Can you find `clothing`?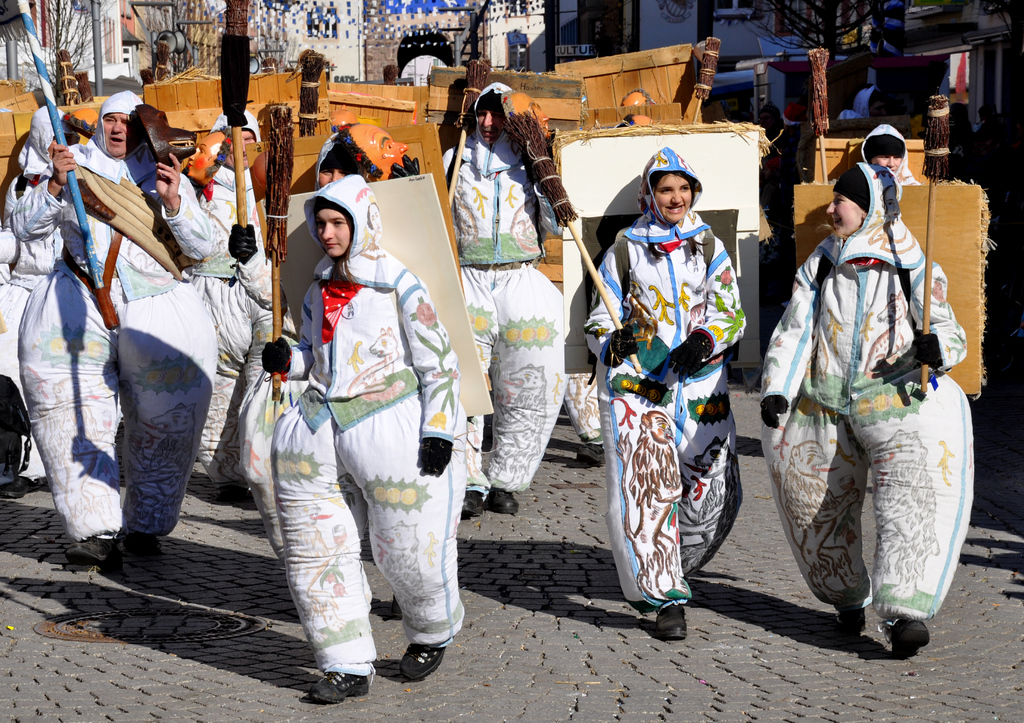
Yes, bounding box: [left=442, top=130, right=561, bottom=500].
